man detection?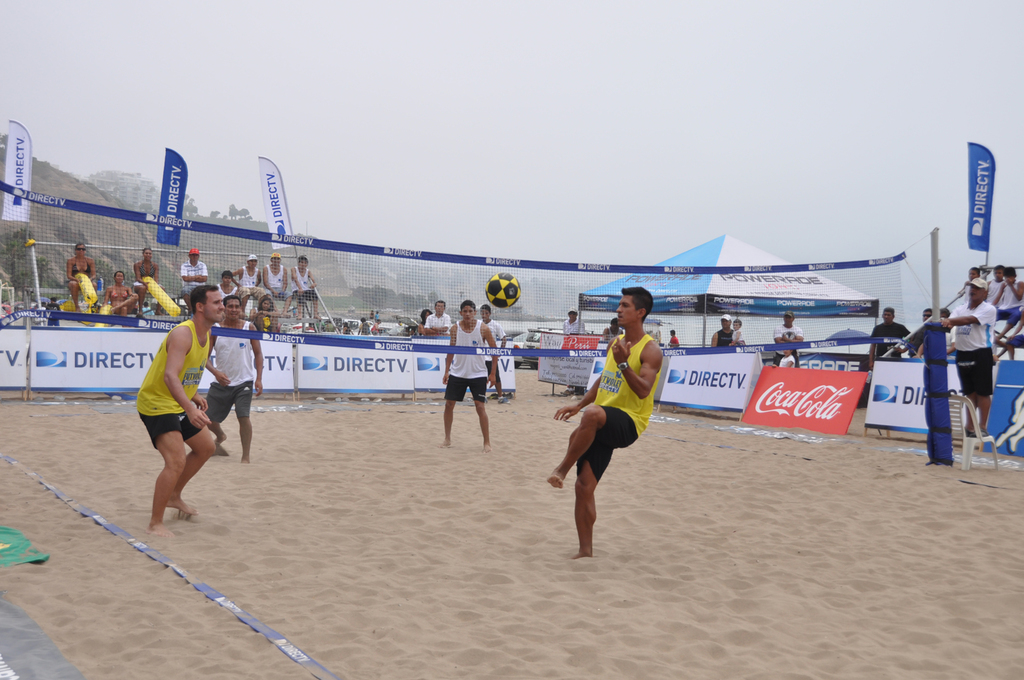
l=446, t=297, r=494, b=454
